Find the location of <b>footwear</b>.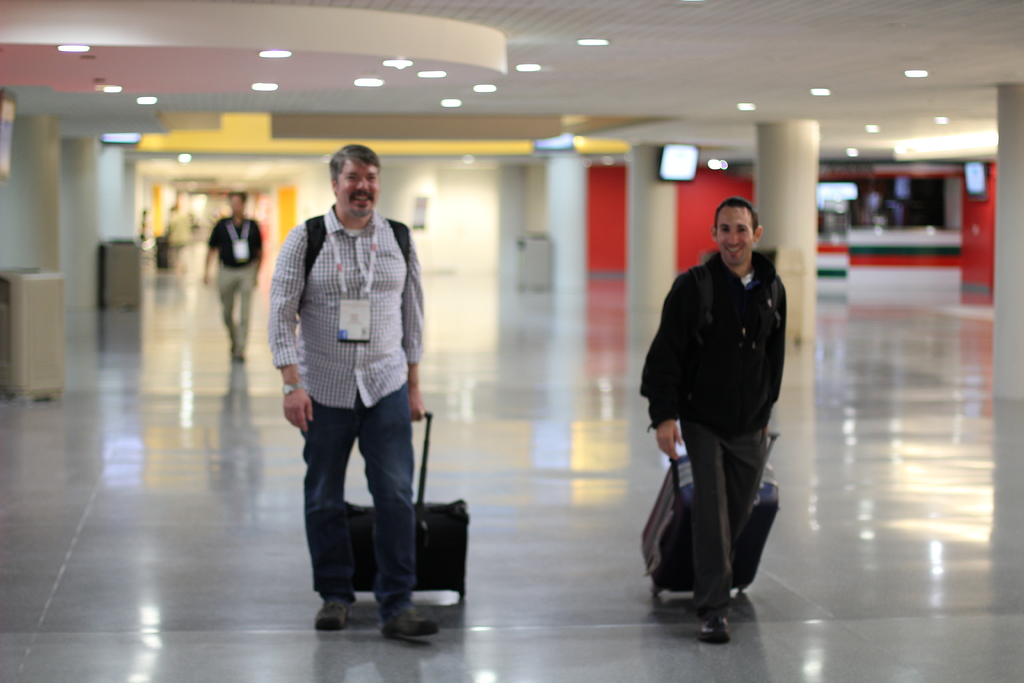
Location: bbox=(315, 598, 360, 632).
